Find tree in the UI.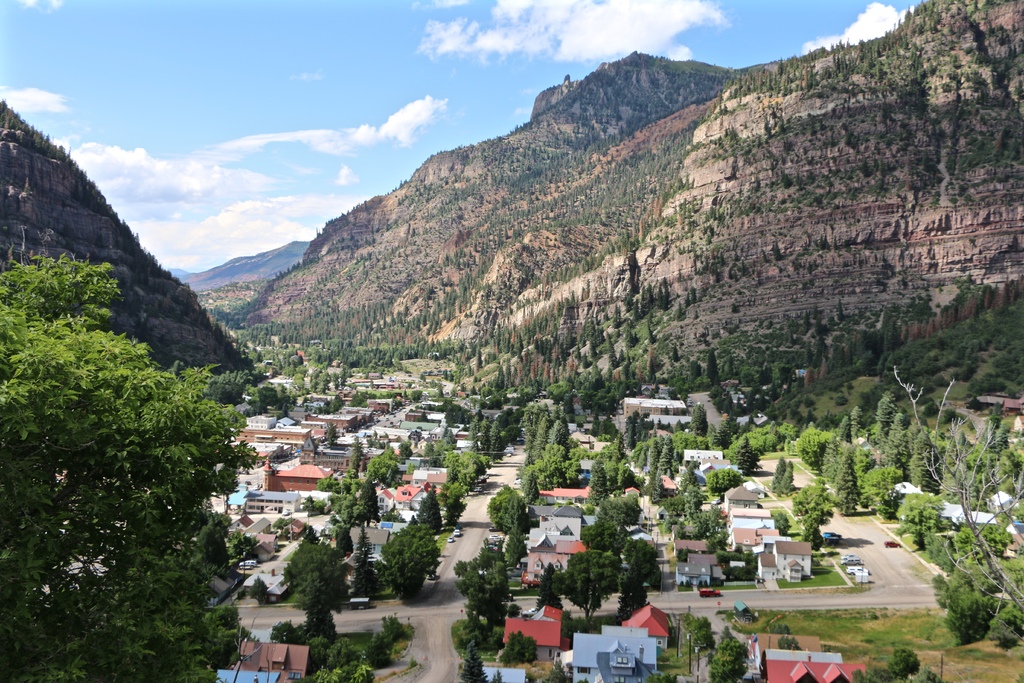
UI element at crop(19, 210, 254, 652).
